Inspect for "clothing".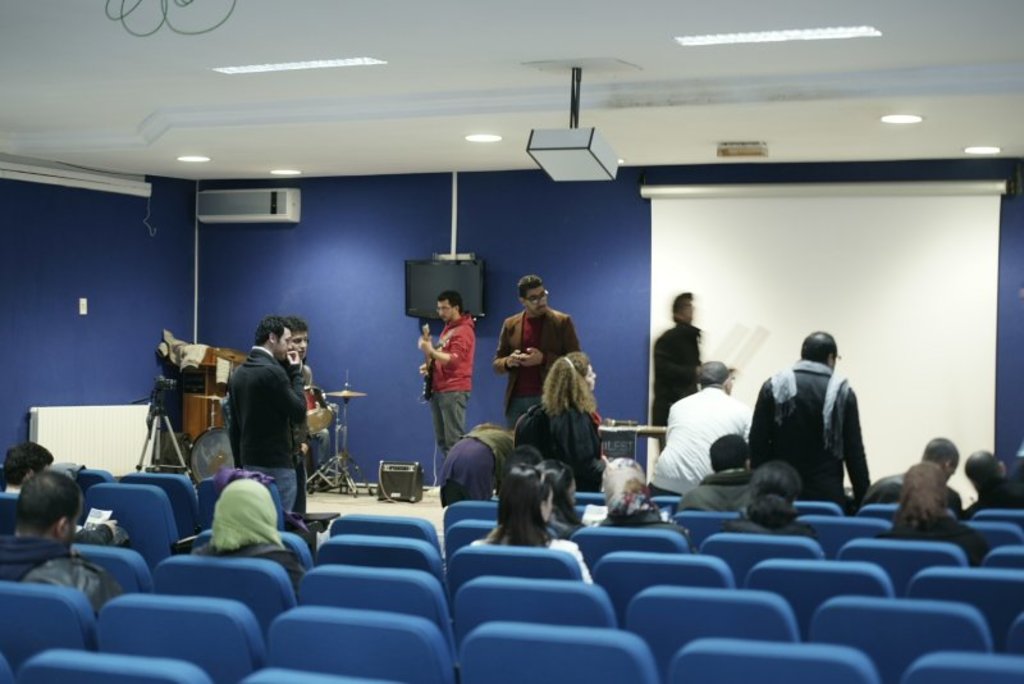
Inspection: left=230, top=352, right=302, bottom=524.
